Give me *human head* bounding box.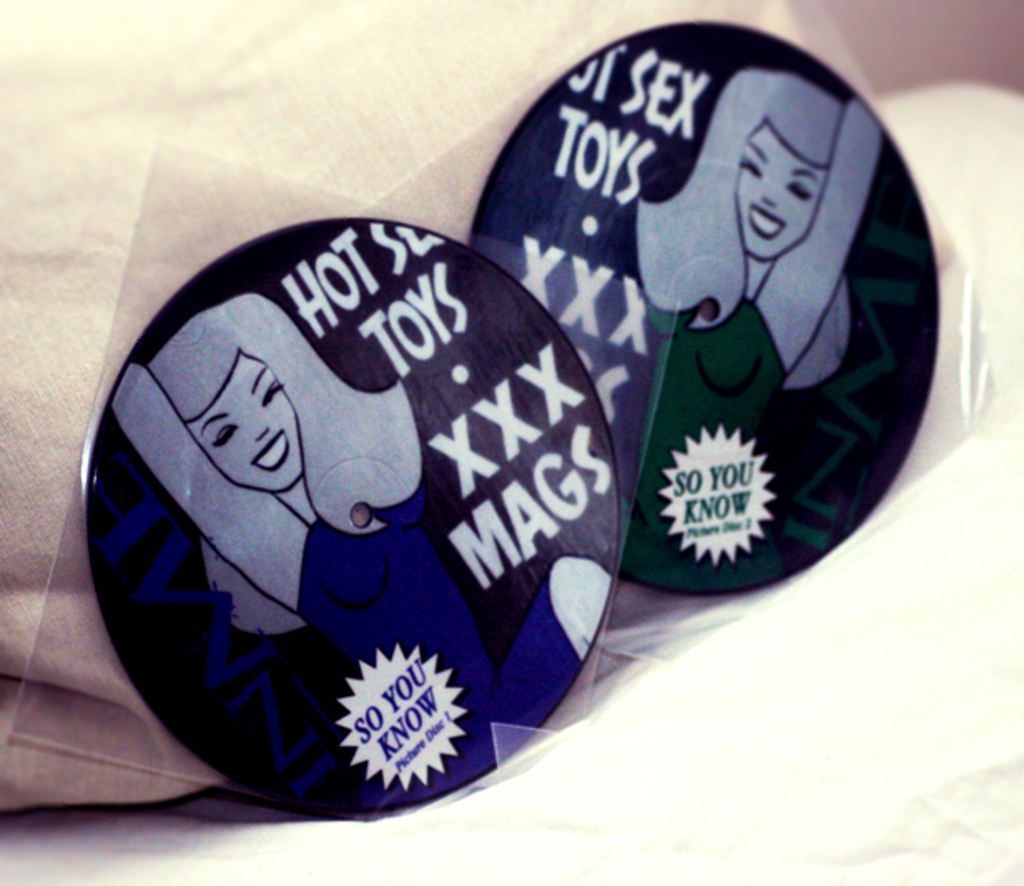
(left=700, top=71, right=838, bottom=258).
